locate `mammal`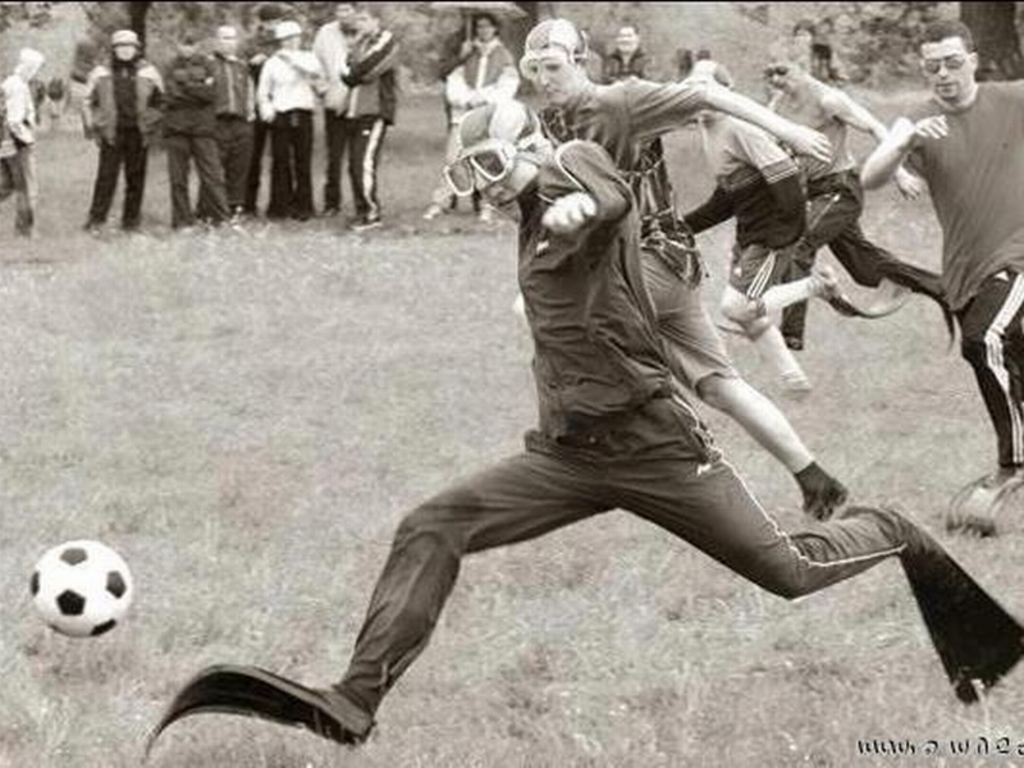
bbox=[166, 32, 220, 228]
